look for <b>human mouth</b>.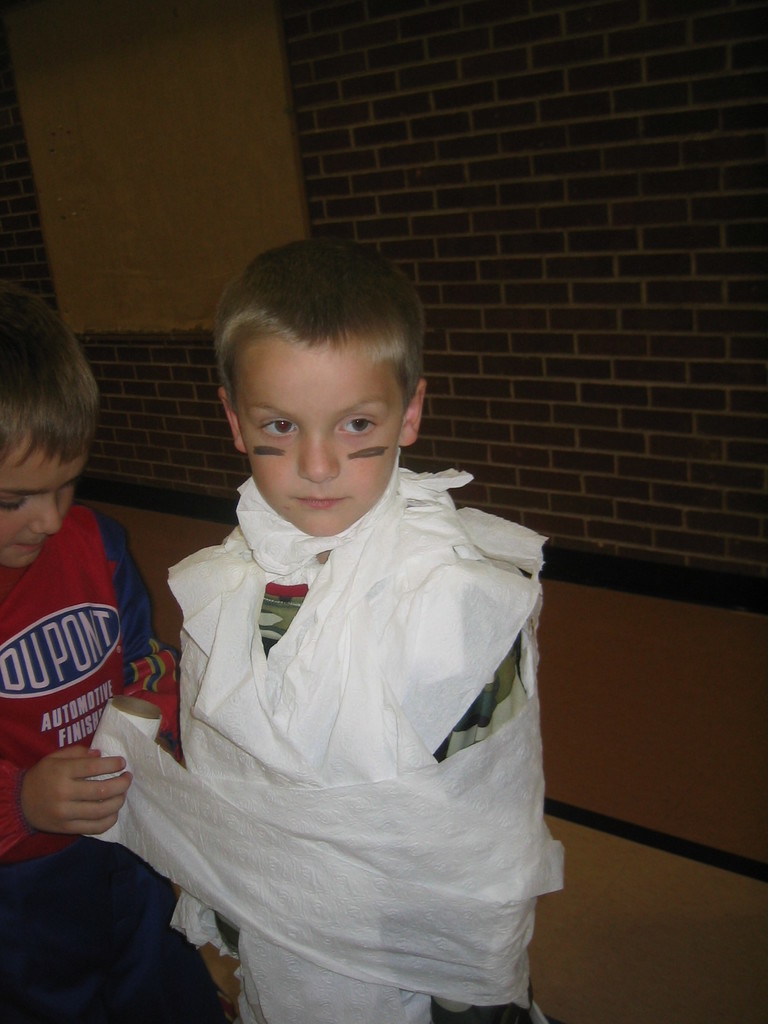
Found: pyautogui.locateOnScreen(279, 484, 350, 512).
